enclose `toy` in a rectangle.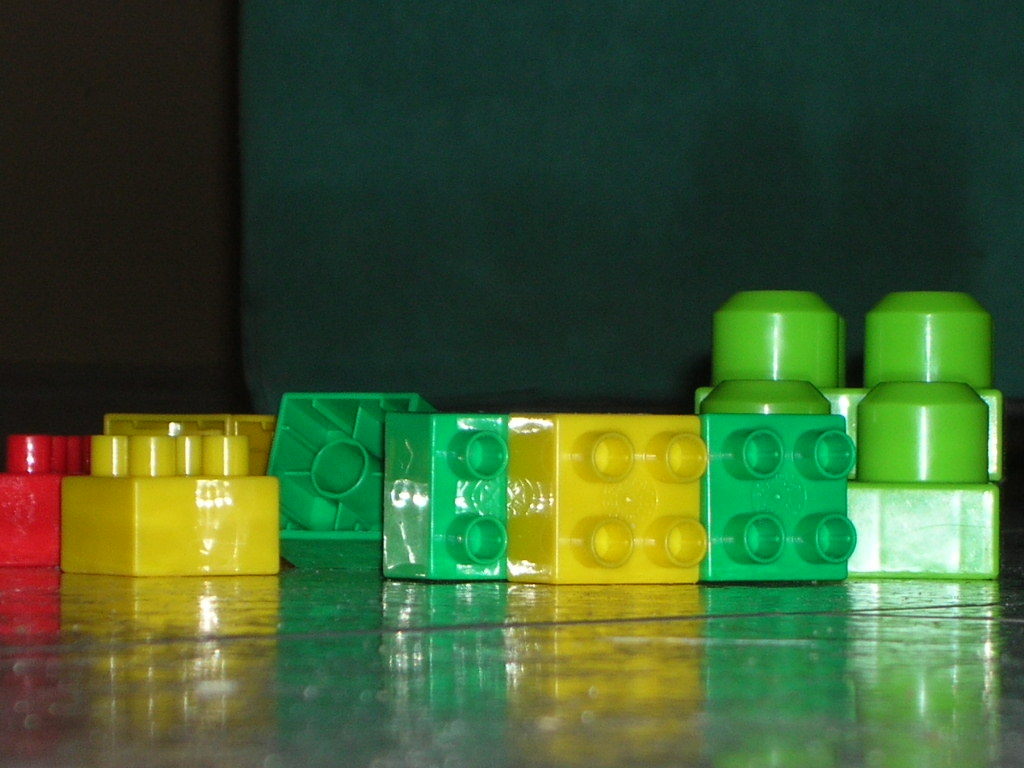
locate(842, 383, 1000, 581).
